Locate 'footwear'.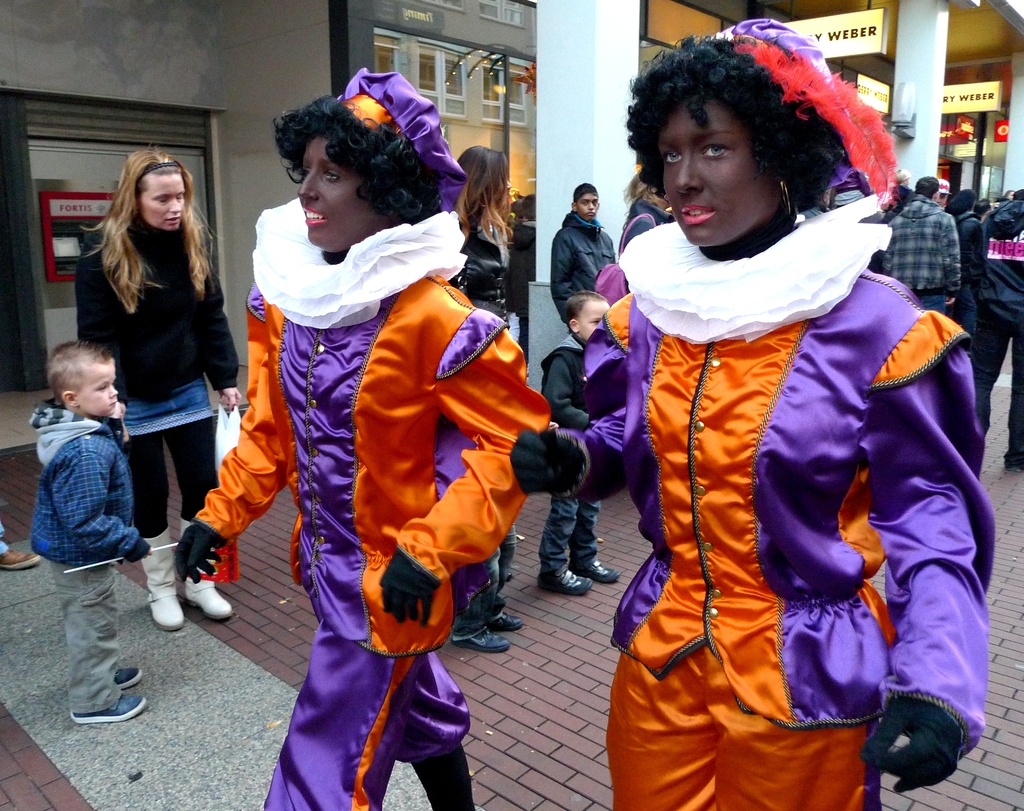
Bounding box: 113, 663, 143, 687.
